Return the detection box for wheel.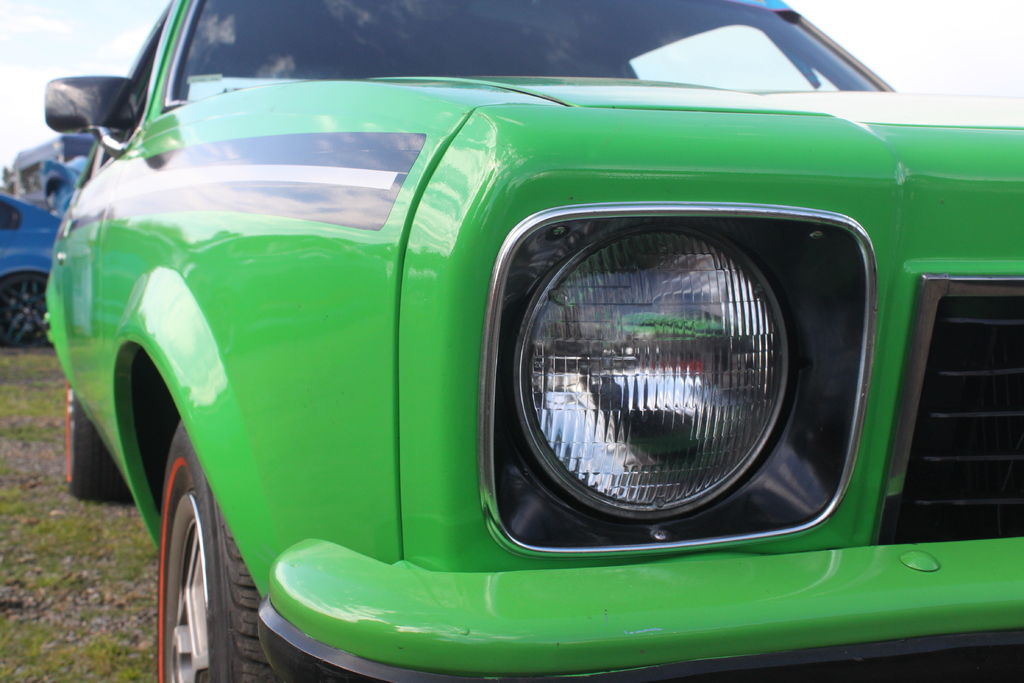
locate(66, 373, 130, 504).
